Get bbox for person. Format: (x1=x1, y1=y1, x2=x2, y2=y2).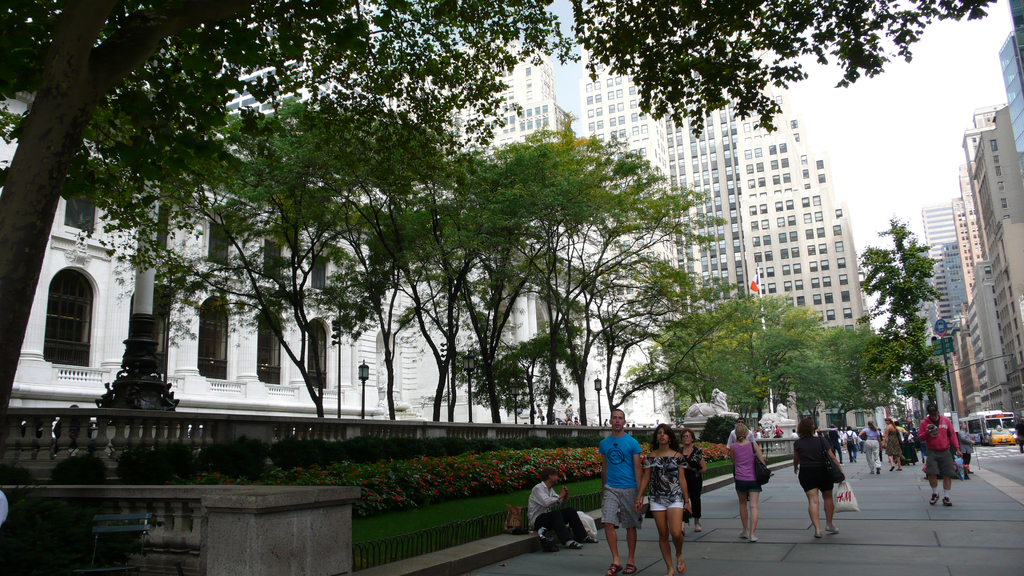
(x1=867, y1=419, x2=886, y2=471).
